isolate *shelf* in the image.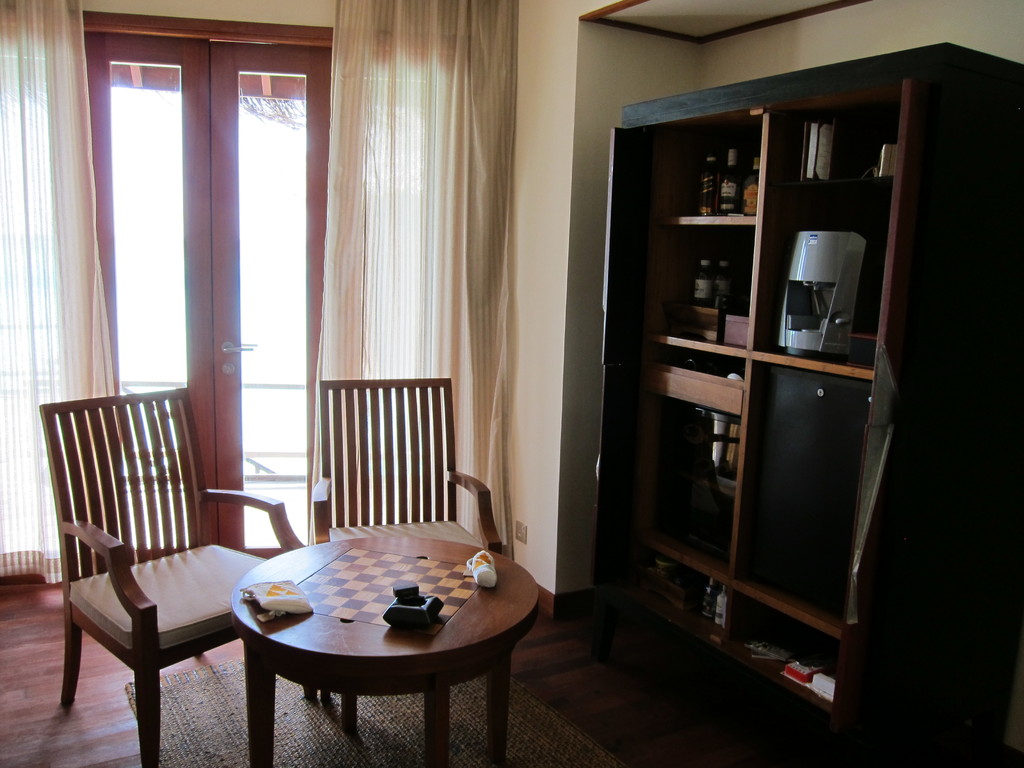
Isolated region: [709, 375, 879, 636].
